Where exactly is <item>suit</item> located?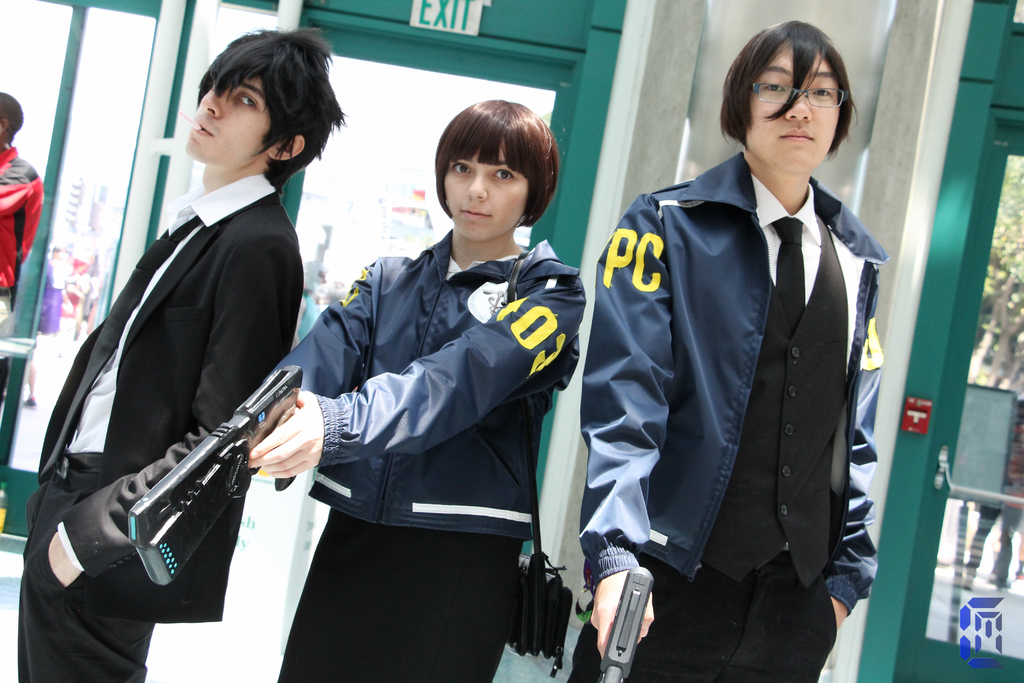
Its bounding box is bbox(36, 154, 332, 641).
